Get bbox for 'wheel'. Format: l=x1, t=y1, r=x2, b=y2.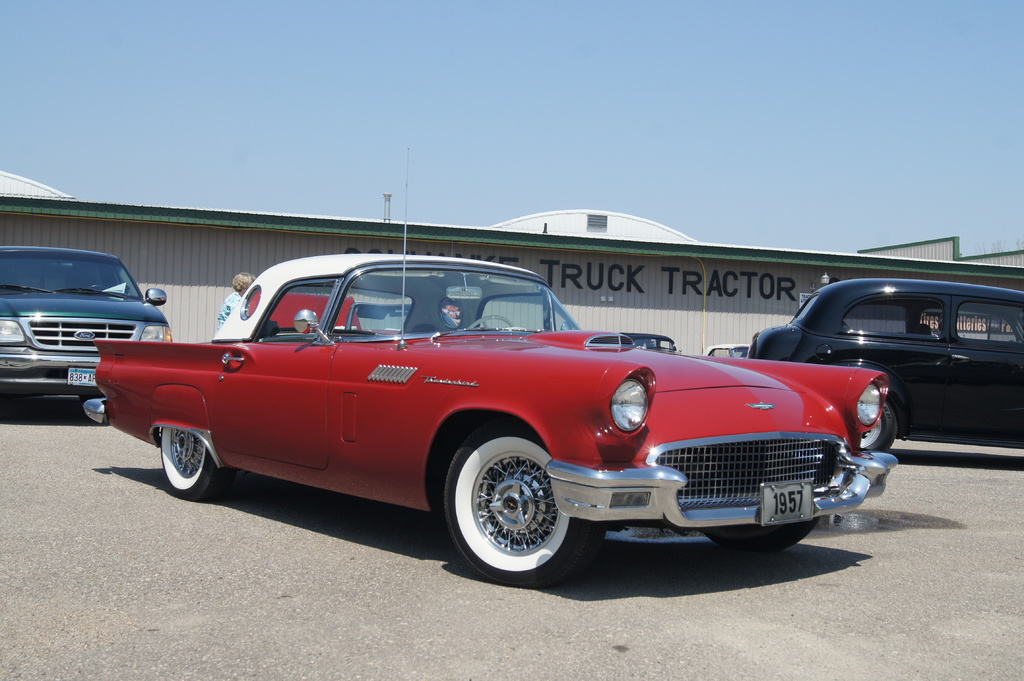
l=442, t=437, r=585, b=577.
